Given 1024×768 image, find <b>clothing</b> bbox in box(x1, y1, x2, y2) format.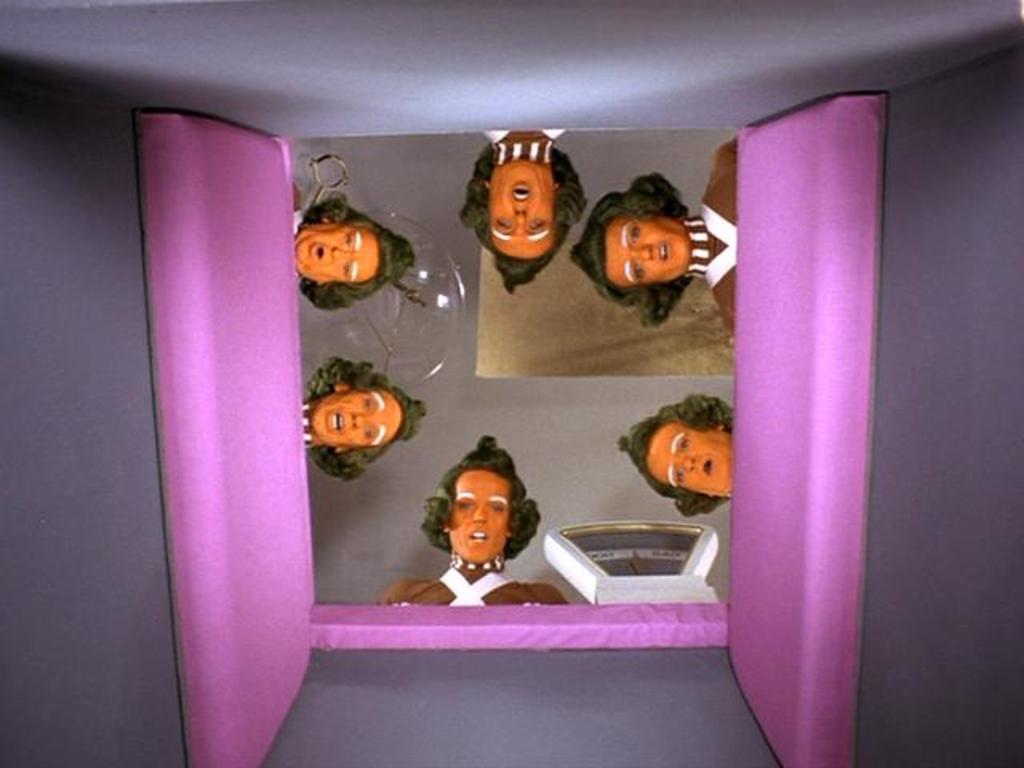
box(299, 400, 310, 454).
